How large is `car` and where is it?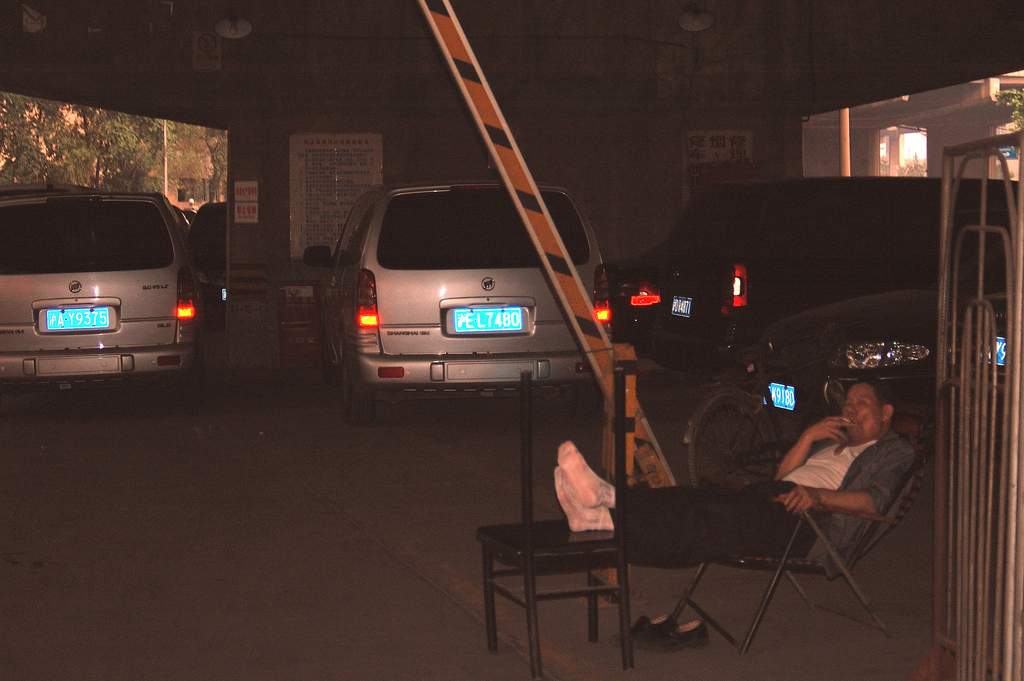
Bounding box: box=[300, 161, 615, 432].
